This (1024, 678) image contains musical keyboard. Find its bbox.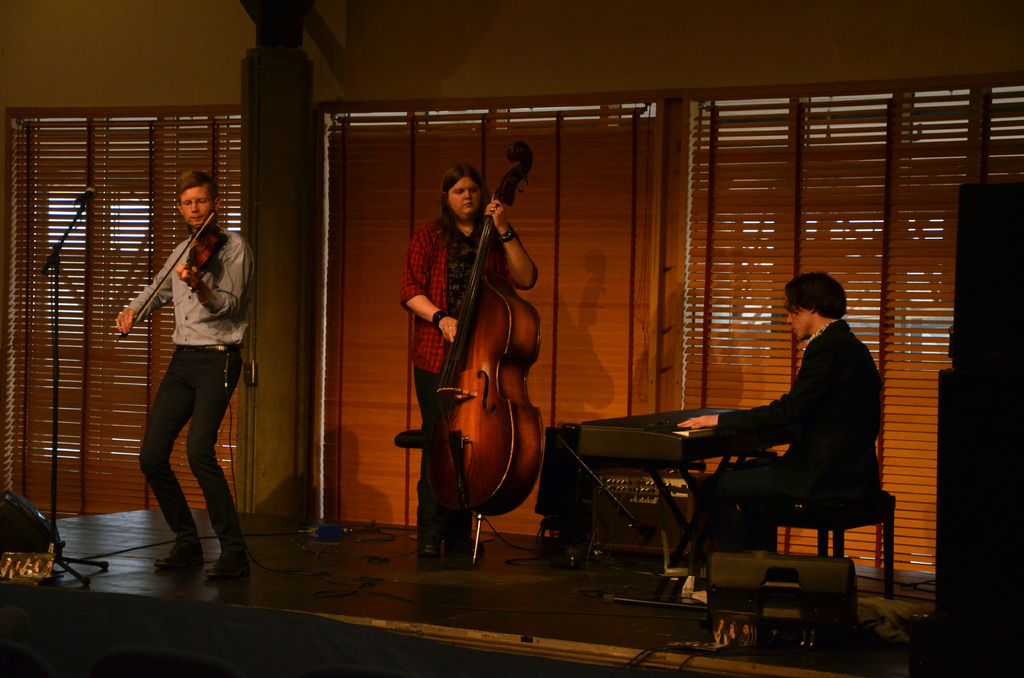
locate(572, 405, 797, 467).
